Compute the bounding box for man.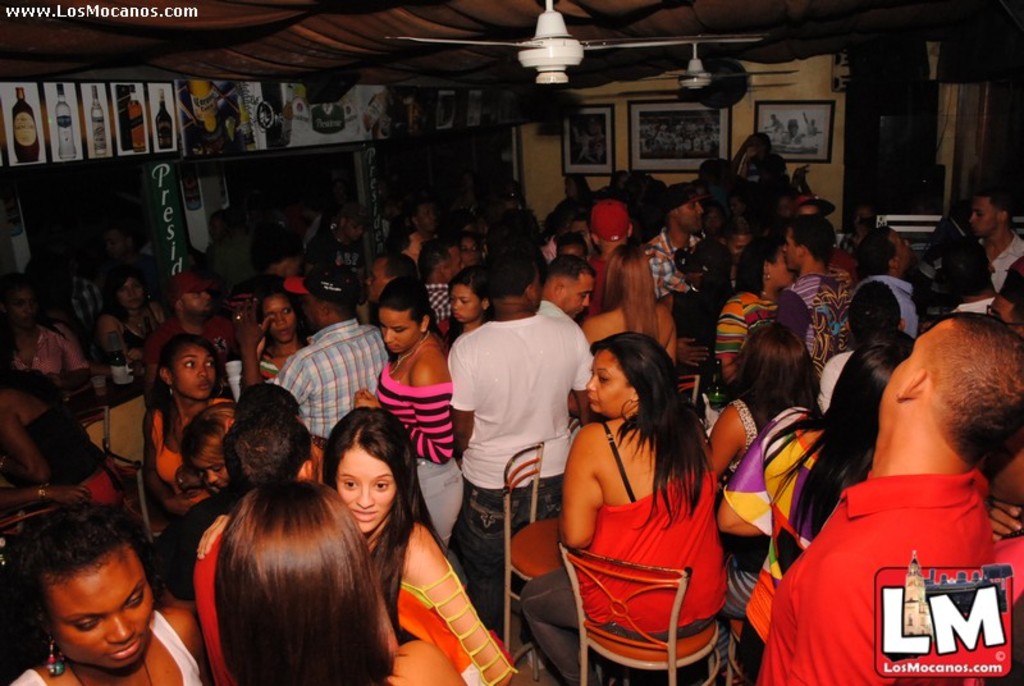
(left=648, top=184, right=704, bottom=296).
